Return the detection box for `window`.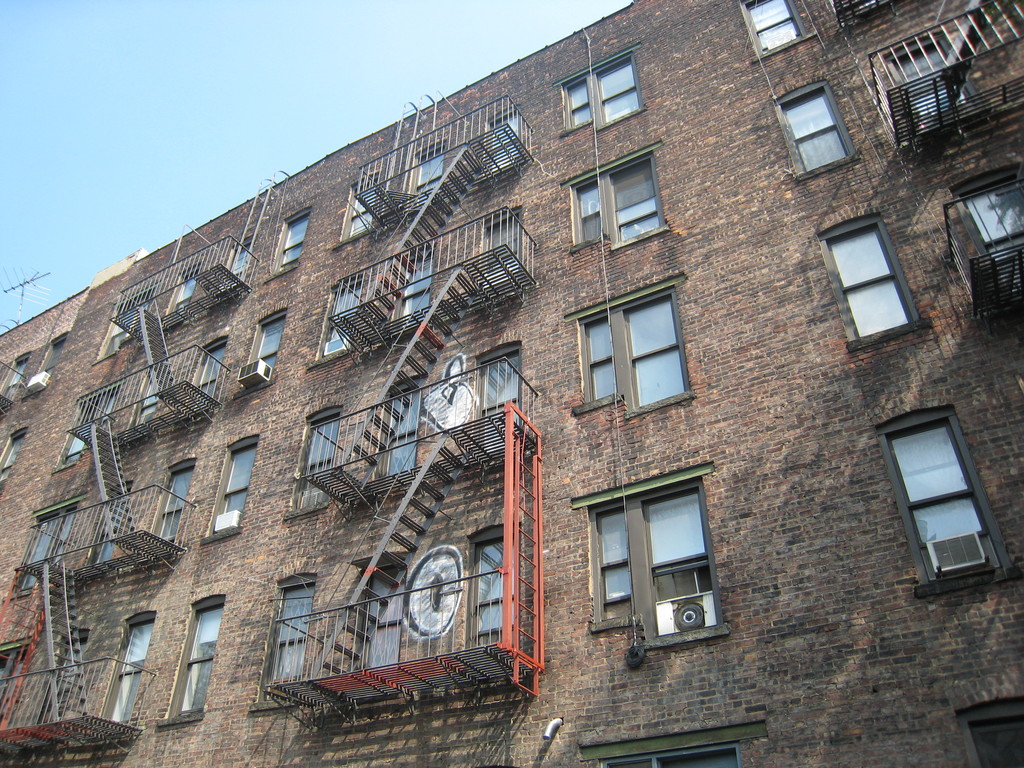
[482,109,519,170].
